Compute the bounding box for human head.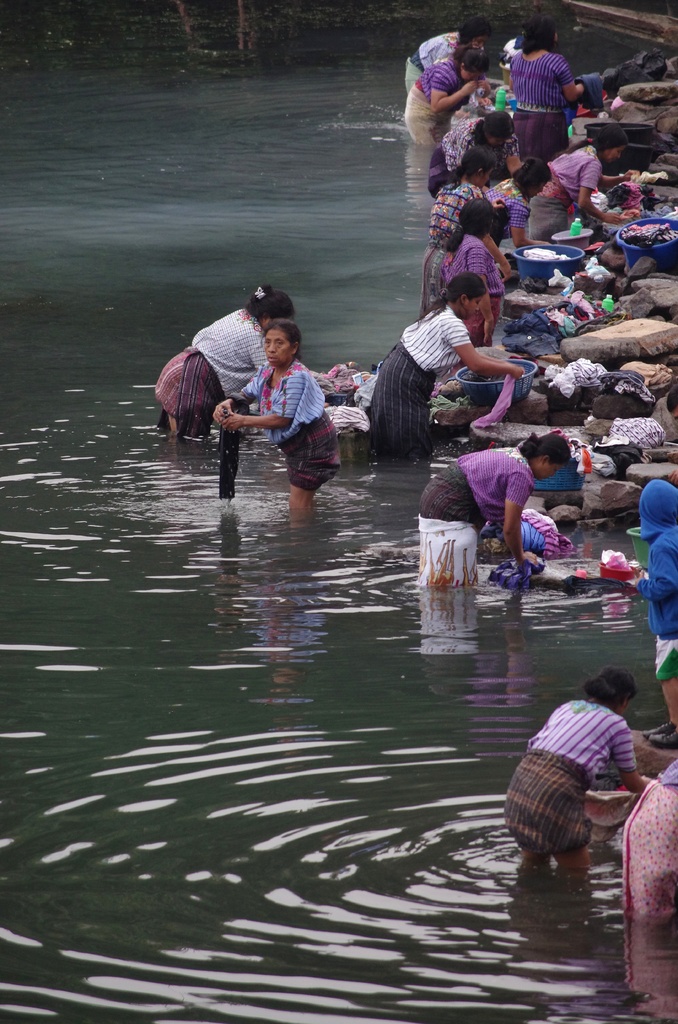
<box>246,285,298,330</box>.
